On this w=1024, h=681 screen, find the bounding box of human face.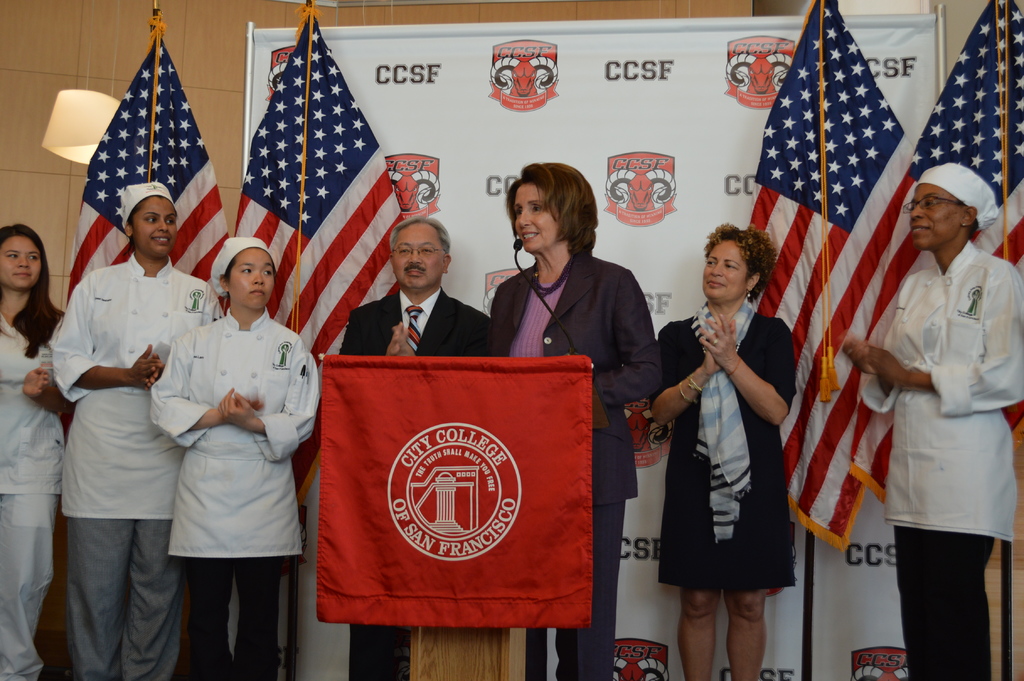
Bounding box: x1=704, y1=241, x2=746, y2=302.
